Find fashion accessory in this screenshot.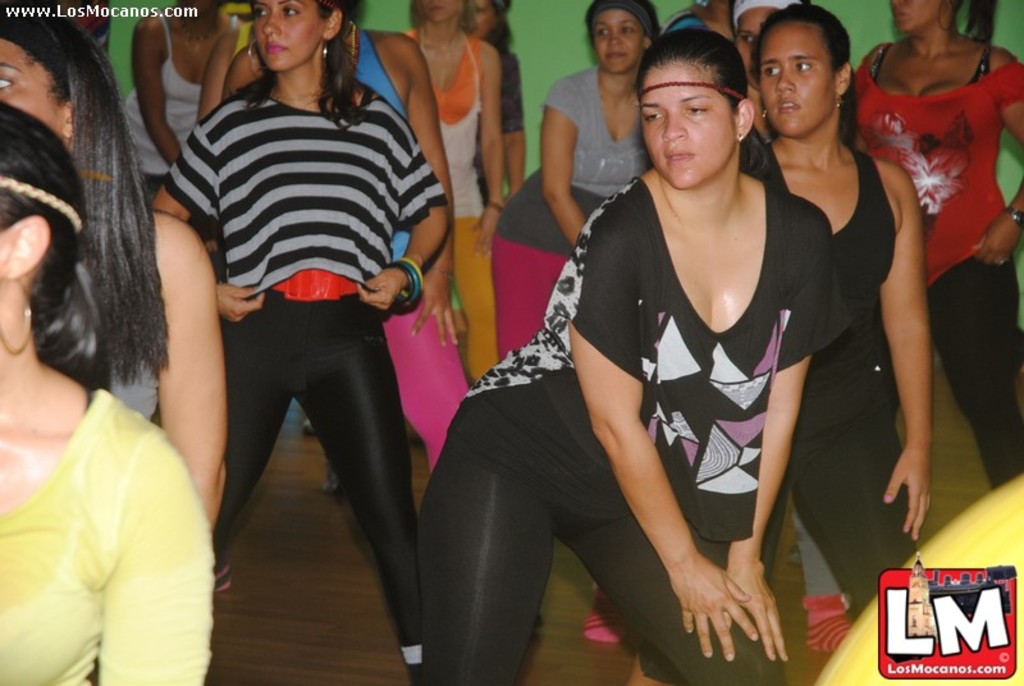
The bounding box for fashion accessory is bbox=[1002, 209, 1023, 223].
